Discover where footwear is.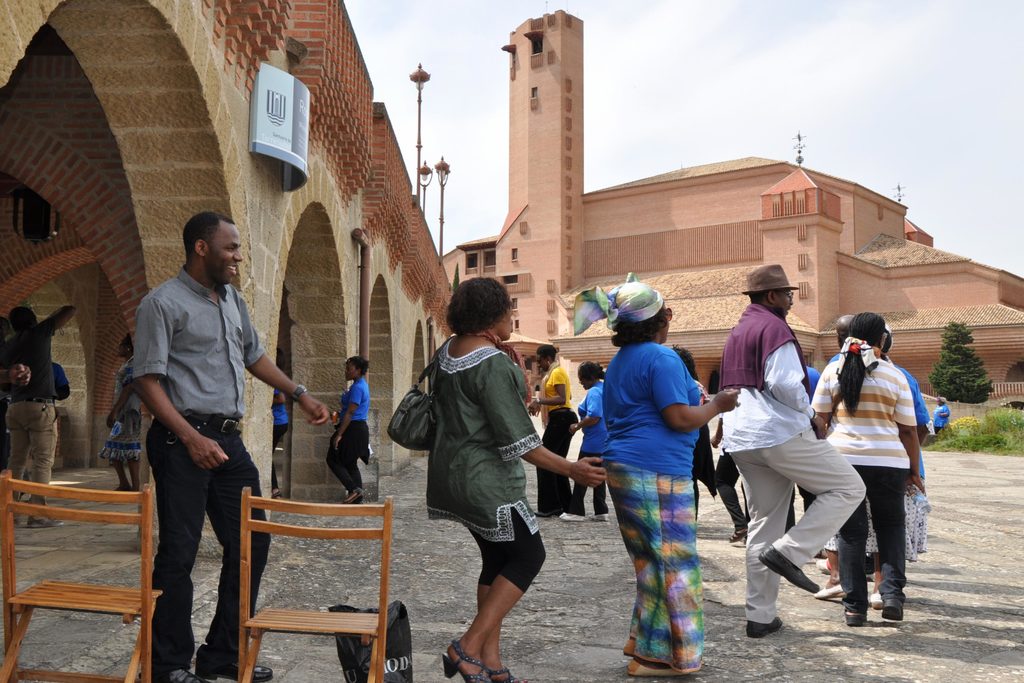
Discovered at <box>16,518,25,527</box>.
